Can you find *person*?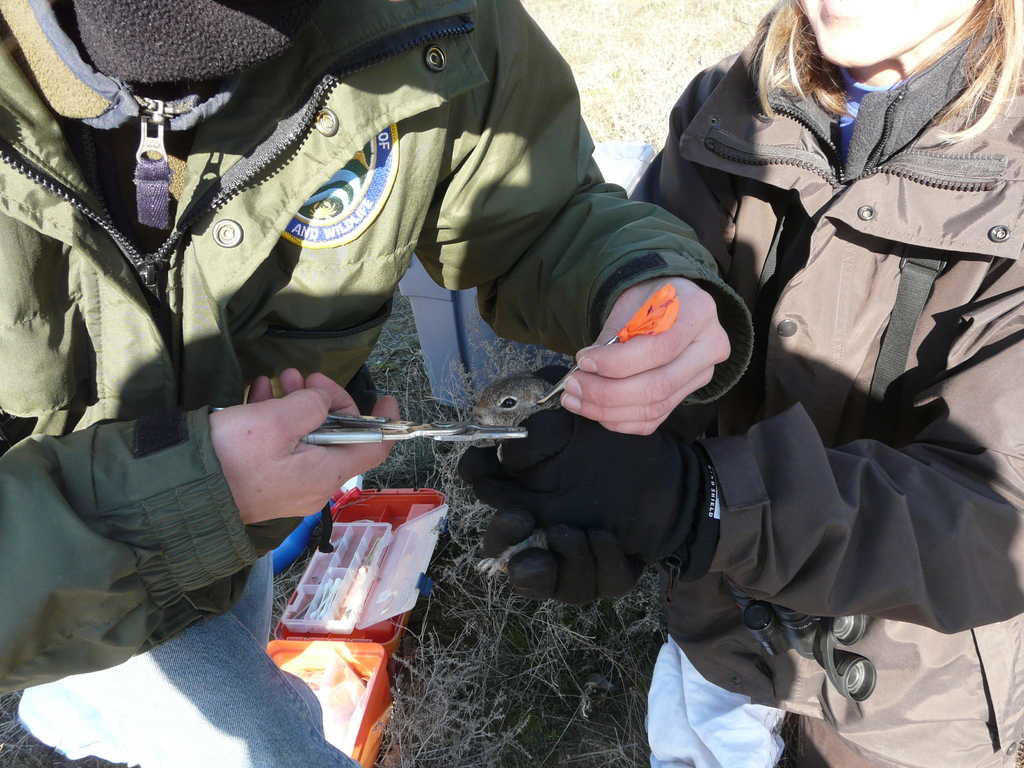
Yes, bounding box: l=454, t=0, r=1023, b=765.
